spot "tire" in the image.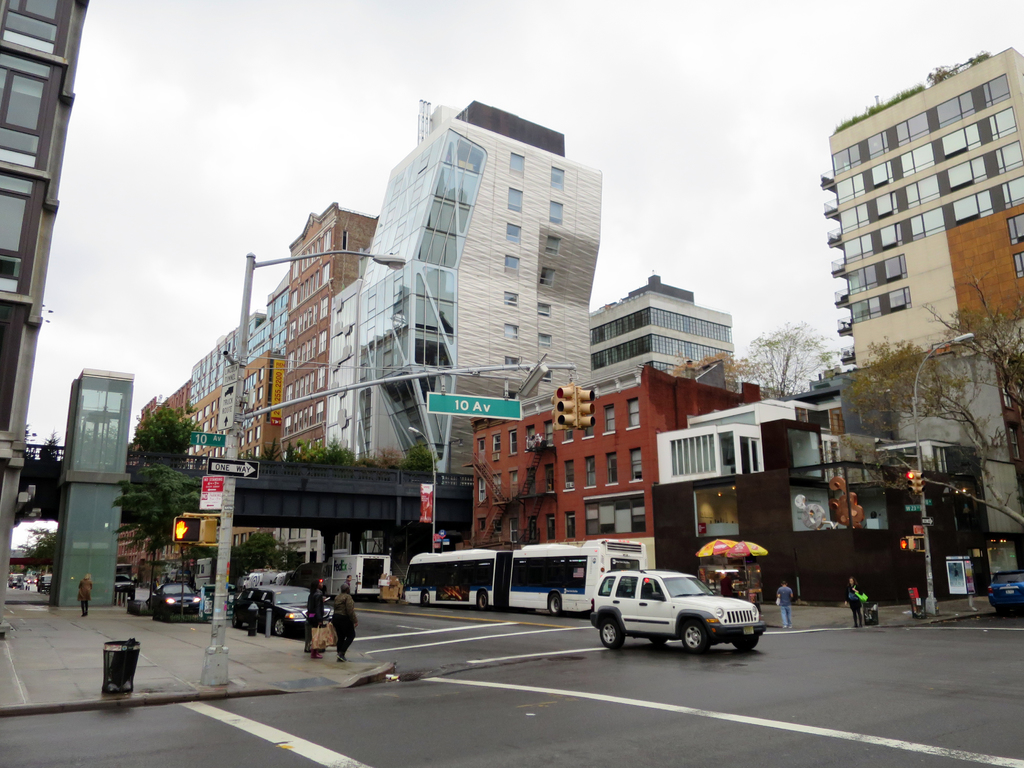
"tire" found at (x1=477, y1=590, x2=490, y2=610).
